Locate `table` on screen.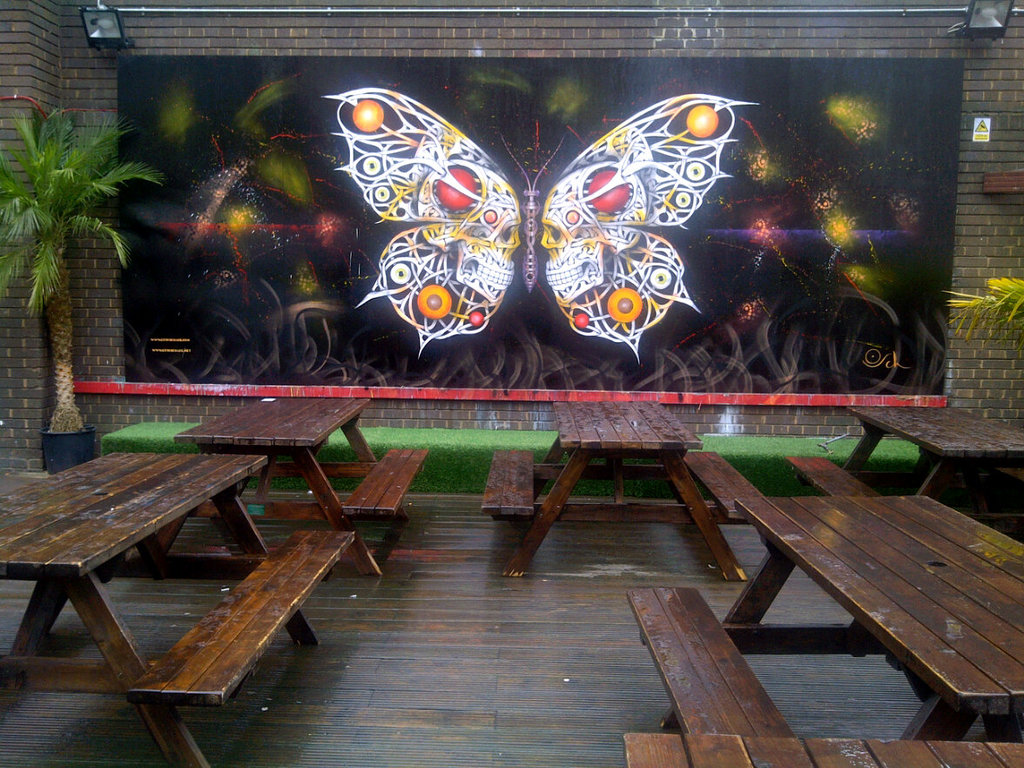
On screen at l=658, t=489, r=1023, b=738.
